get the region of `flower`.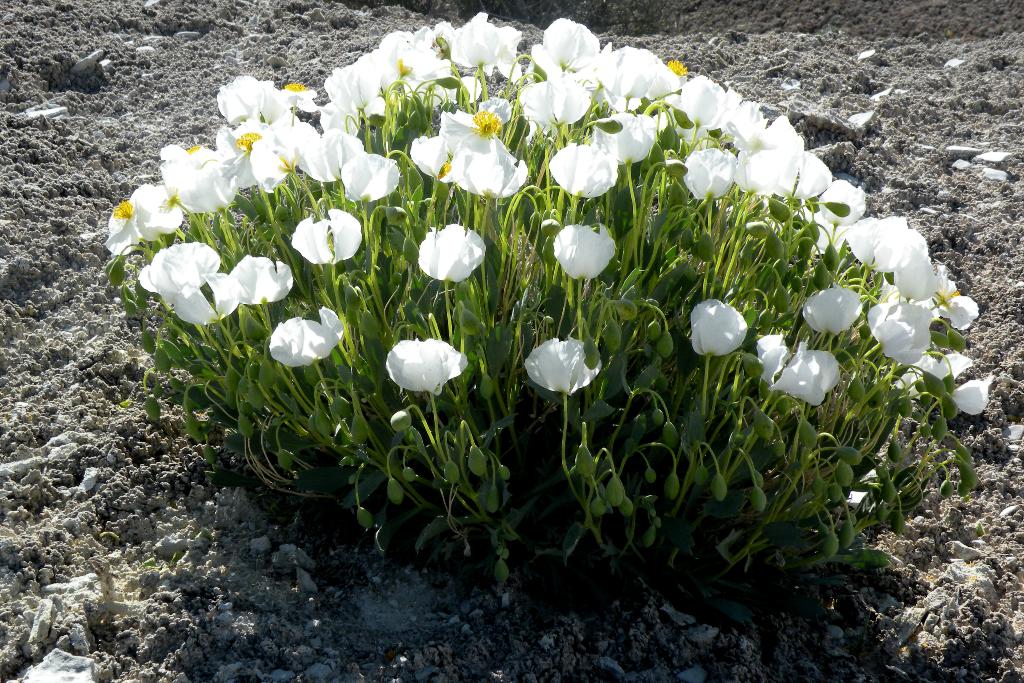
[228,258,289,304].
